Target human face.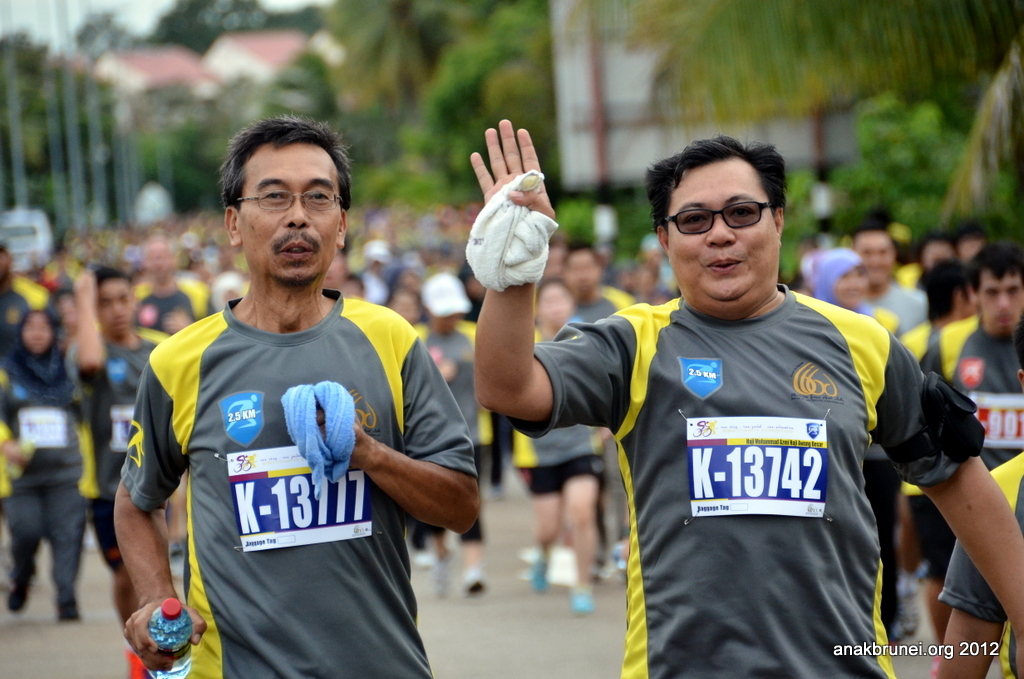
Target region: locate(102, 278, 131, 336).
